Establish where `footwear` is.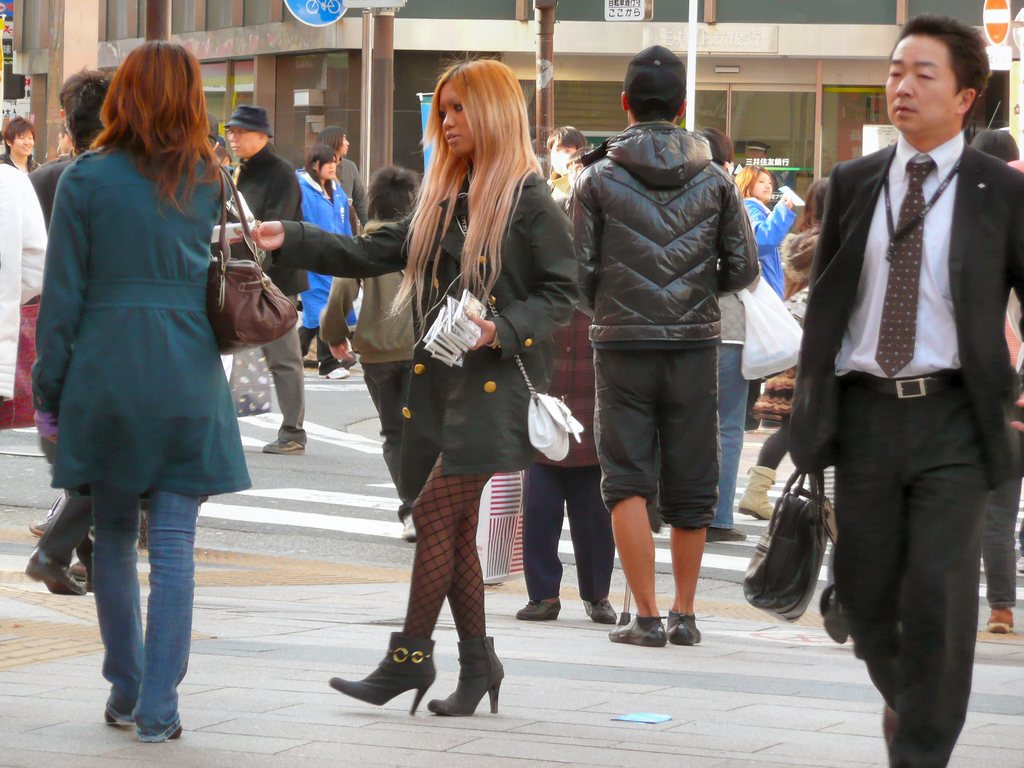
Established at <bbox>262, 438, 307, 454</bbox>.
